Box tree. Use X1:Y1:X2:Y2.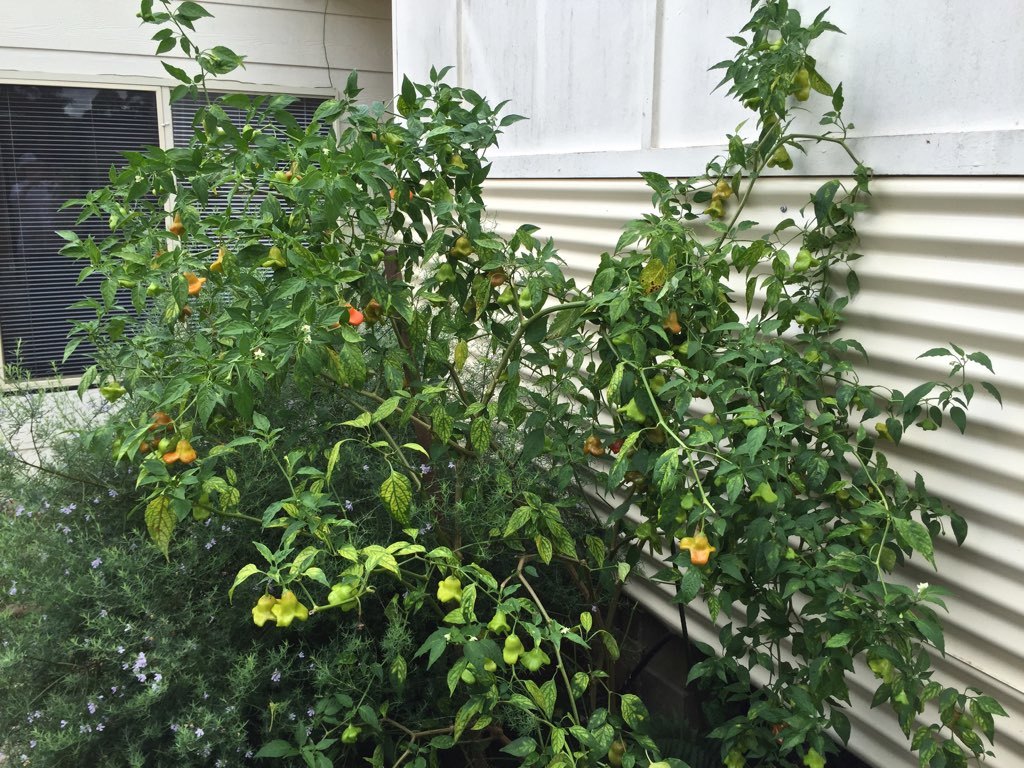
51:0:1012:767.
